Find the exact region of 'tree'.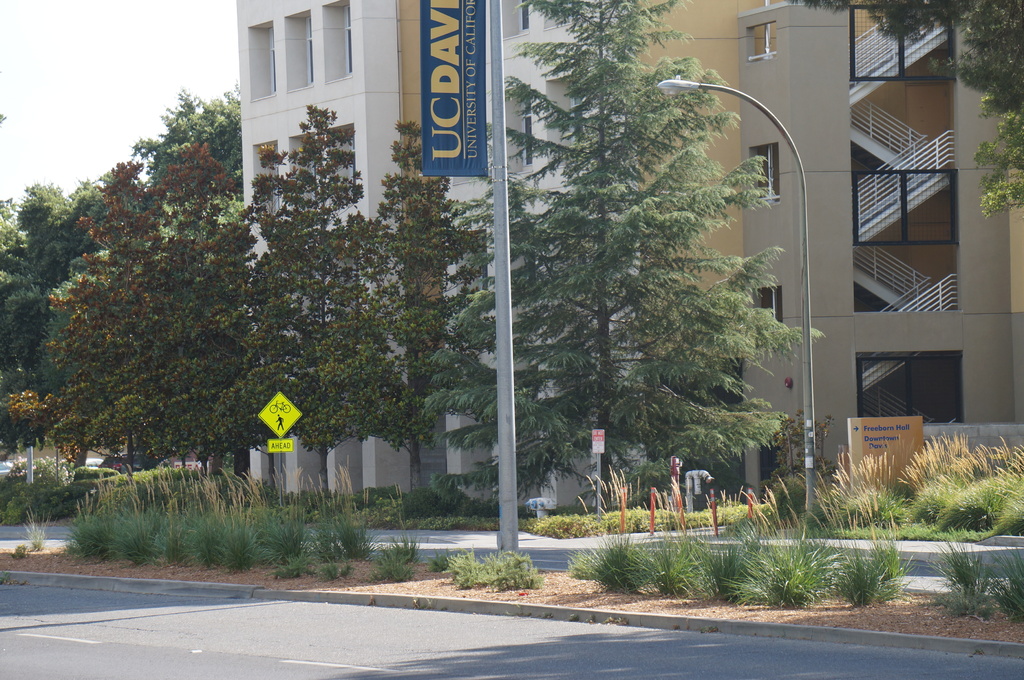
Exact region: select_region(220, 101, 419, 506).
